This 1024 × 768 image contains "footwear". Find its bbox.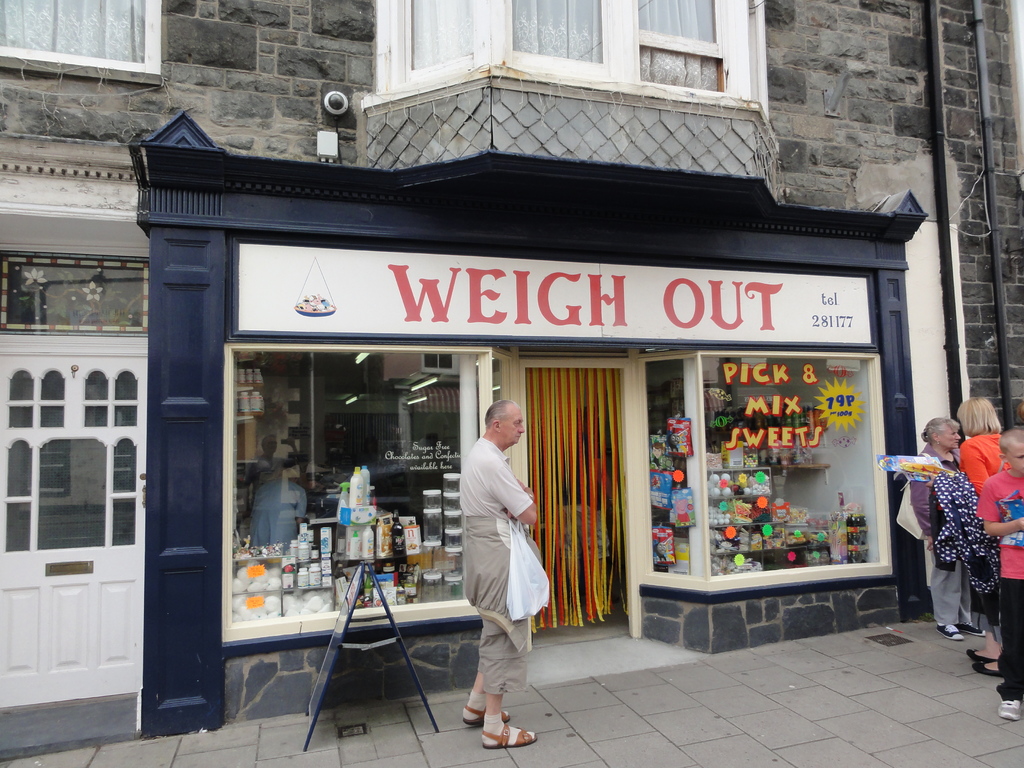
bbox=(989, 697, 1023, 719).
